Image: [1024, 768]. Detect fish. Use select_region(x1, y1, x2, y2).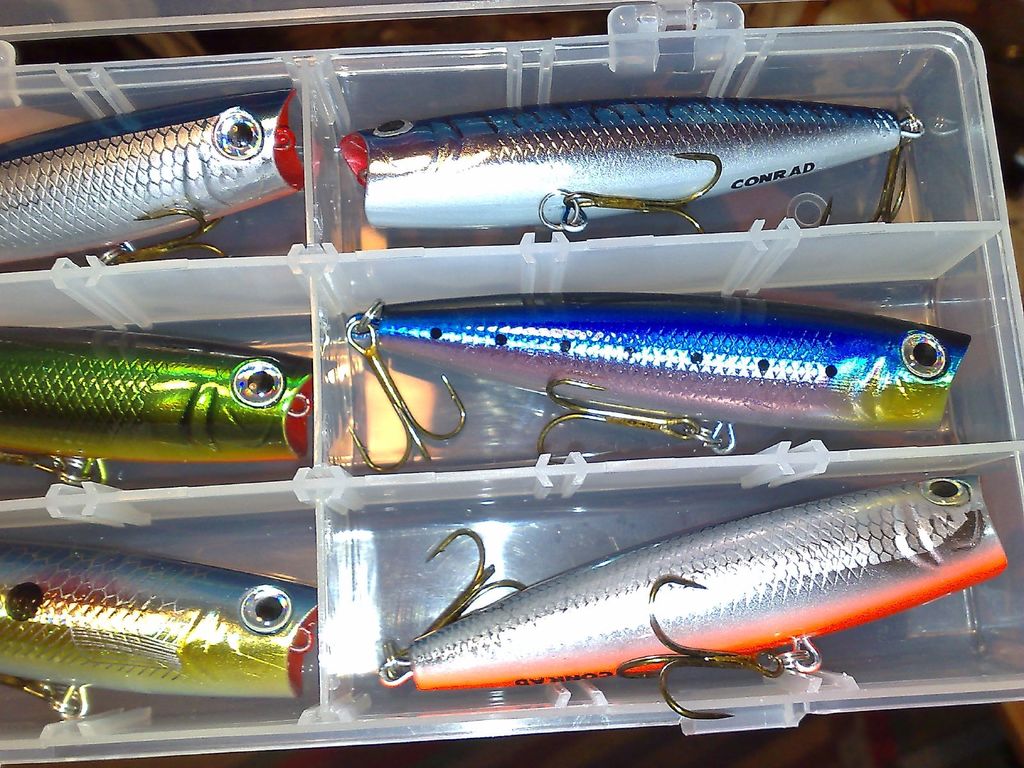
select_region(0, 88, 300, 255).
